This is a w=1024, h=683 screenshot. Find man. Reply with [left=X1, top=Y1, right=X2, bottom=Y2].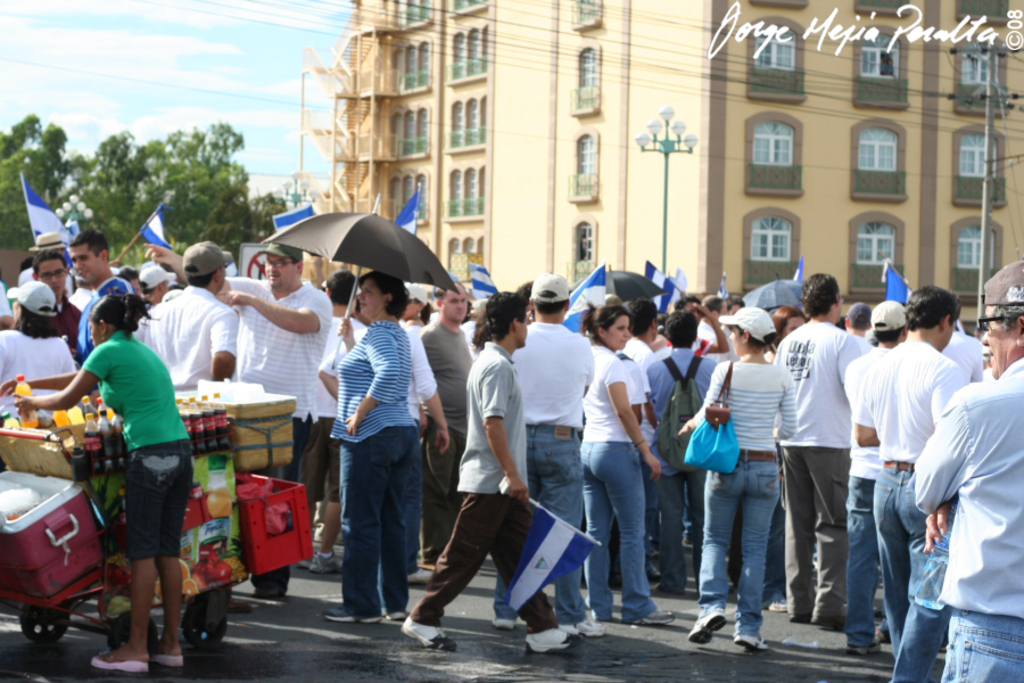
[left=398, top=282, right=584, bottom=656].
